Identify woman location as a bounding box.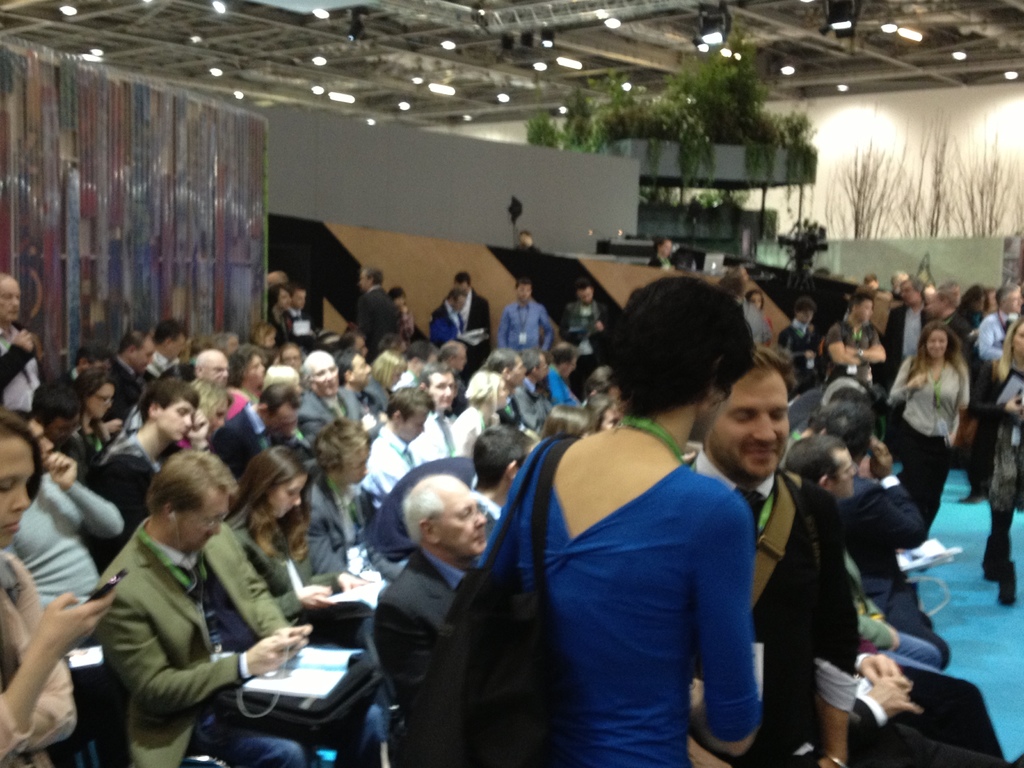
<bbox>585, 393, 623, 437</bbox>.
